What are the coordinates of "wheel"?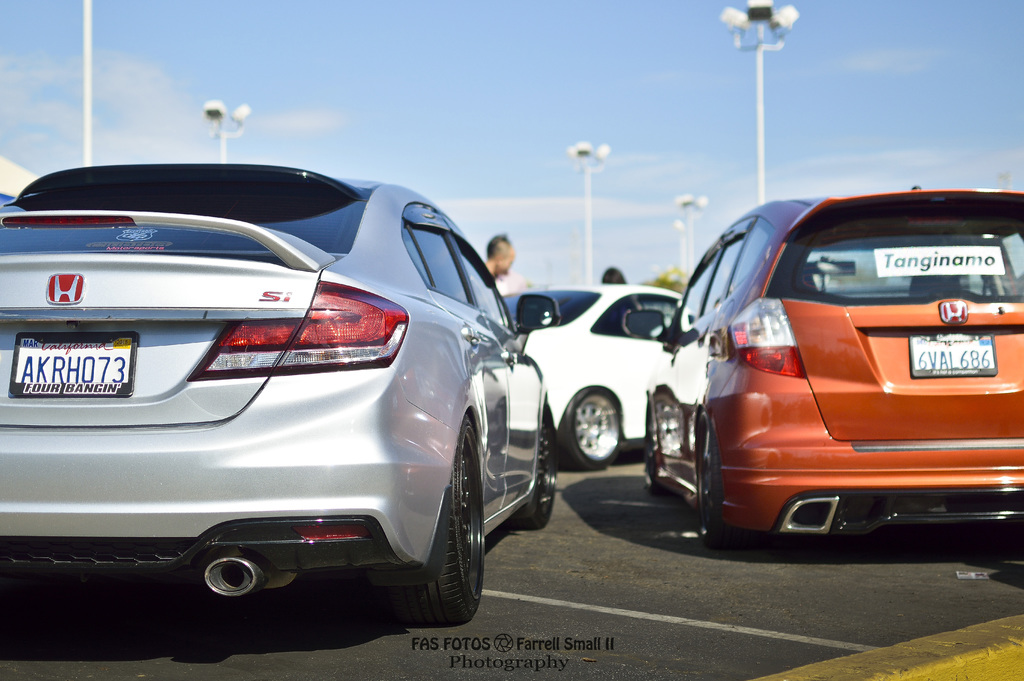
bbox=(396, 418, 483, 625).
